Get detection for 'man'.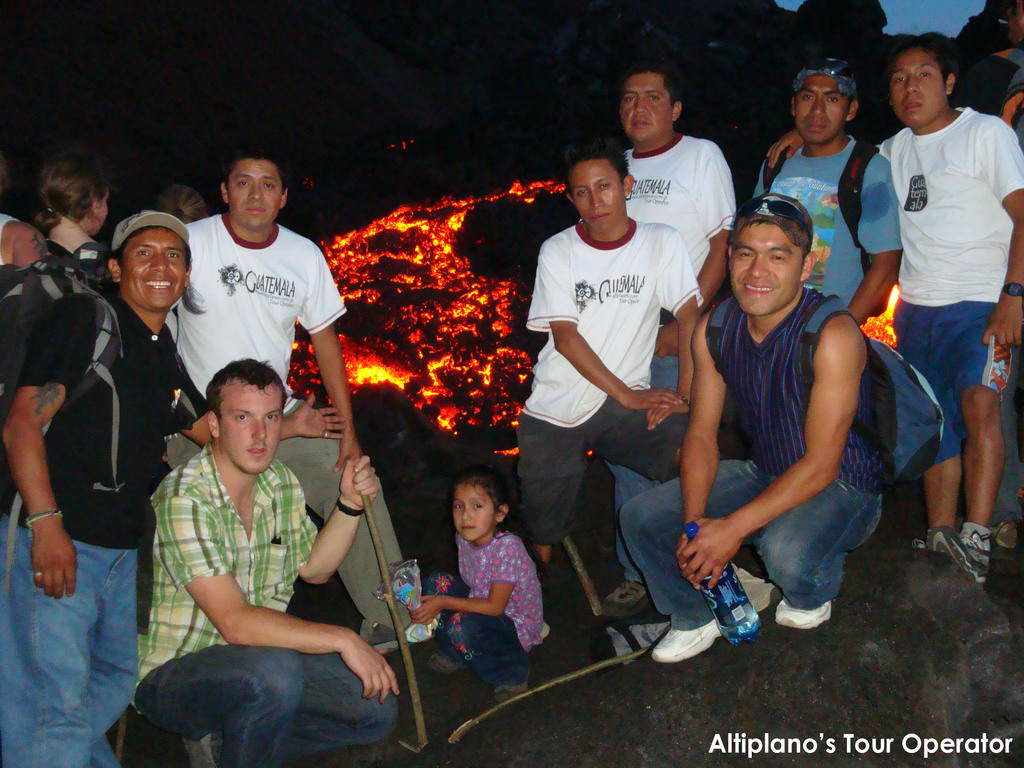
Detection: (left=586, top=62, right=737, bottom=620).
